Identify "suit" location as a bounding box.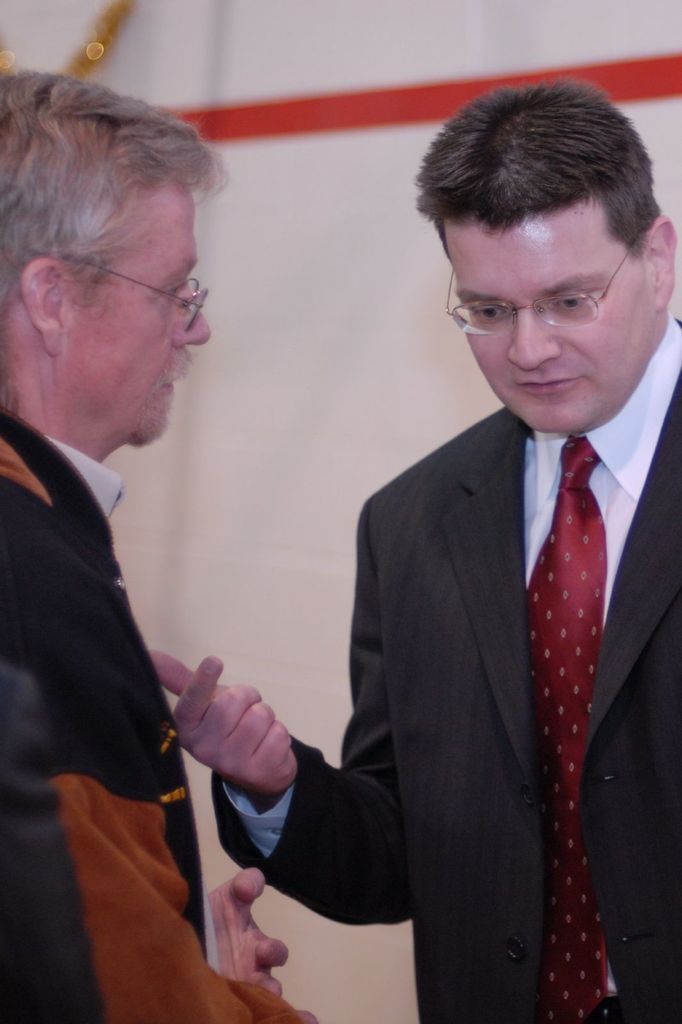
[x1=0, y1=410, x2=221, y2=975].
